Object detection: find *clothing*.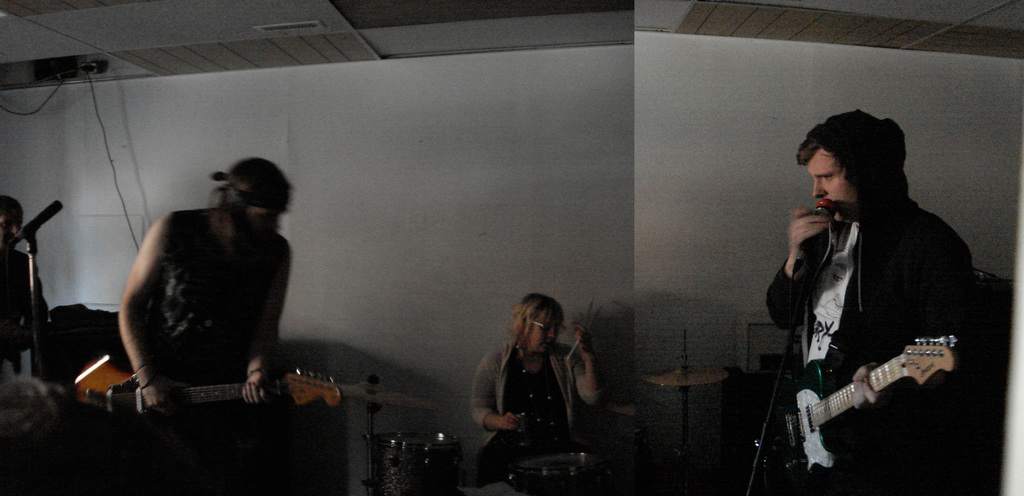
crop(477, 342, 602, 478).
